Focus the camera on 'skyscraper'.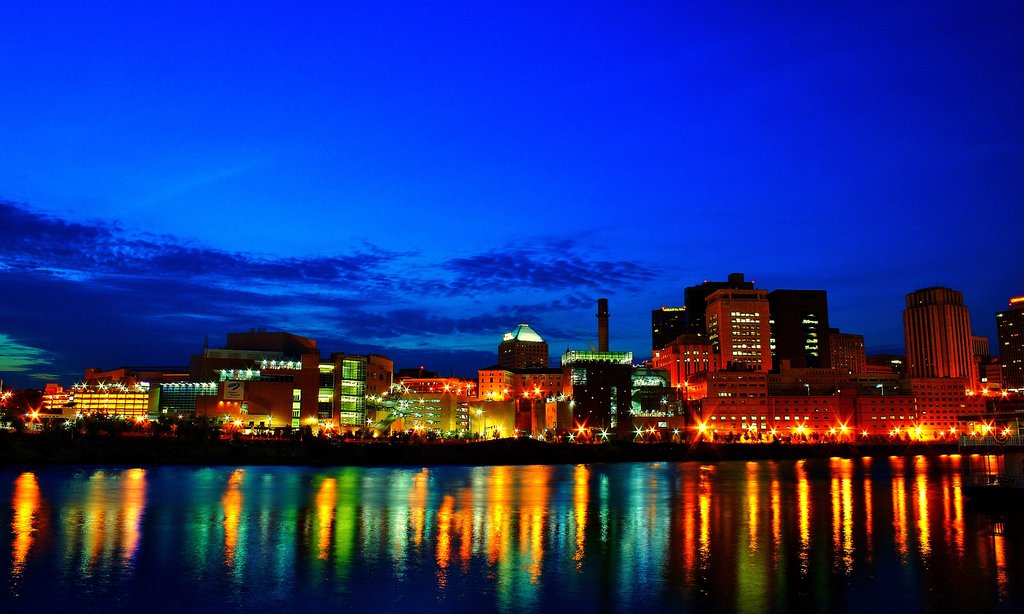
Focus region: bbox(674, 365, 910, 442).
